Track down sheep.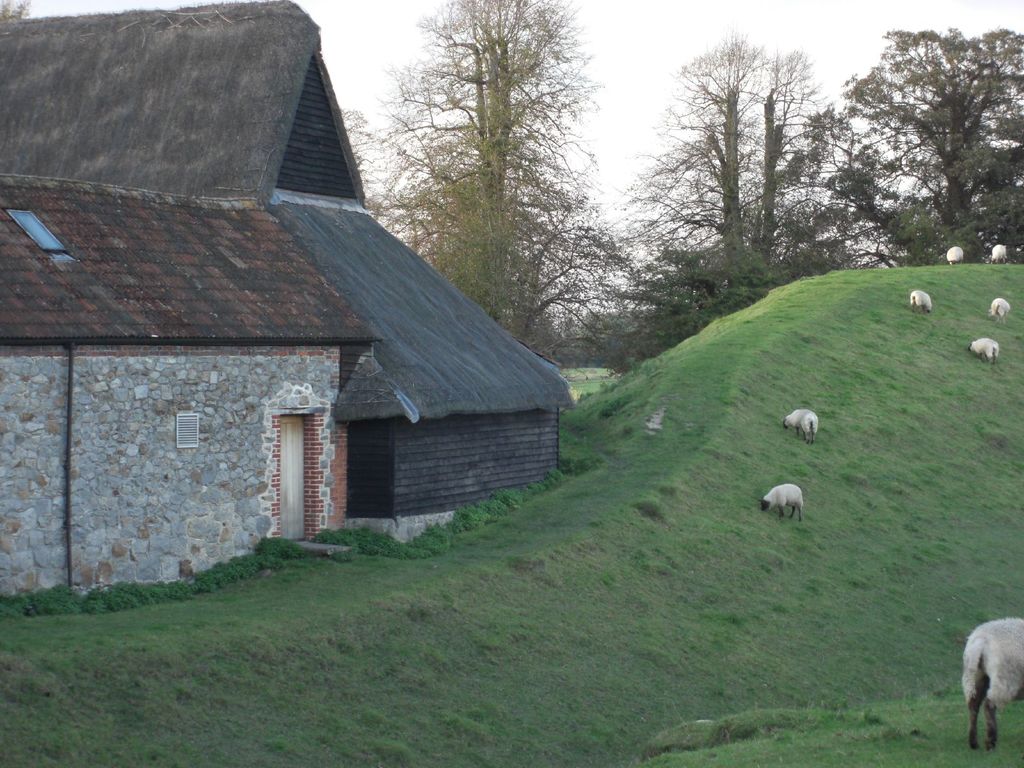
Tracked to select_region(986, 296, 1009, 317).
